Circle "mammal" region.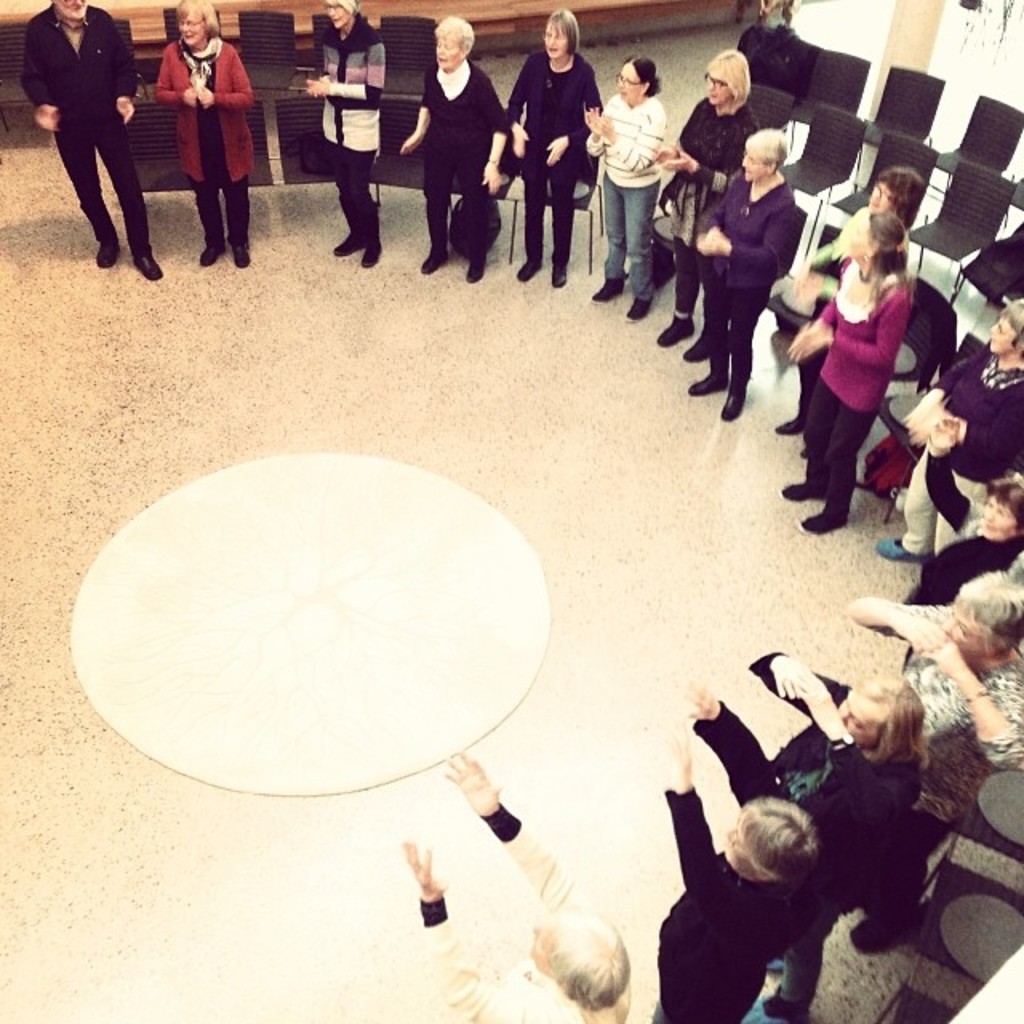
Region: (x1=904, y1=416, x2=1022, y2=610).
